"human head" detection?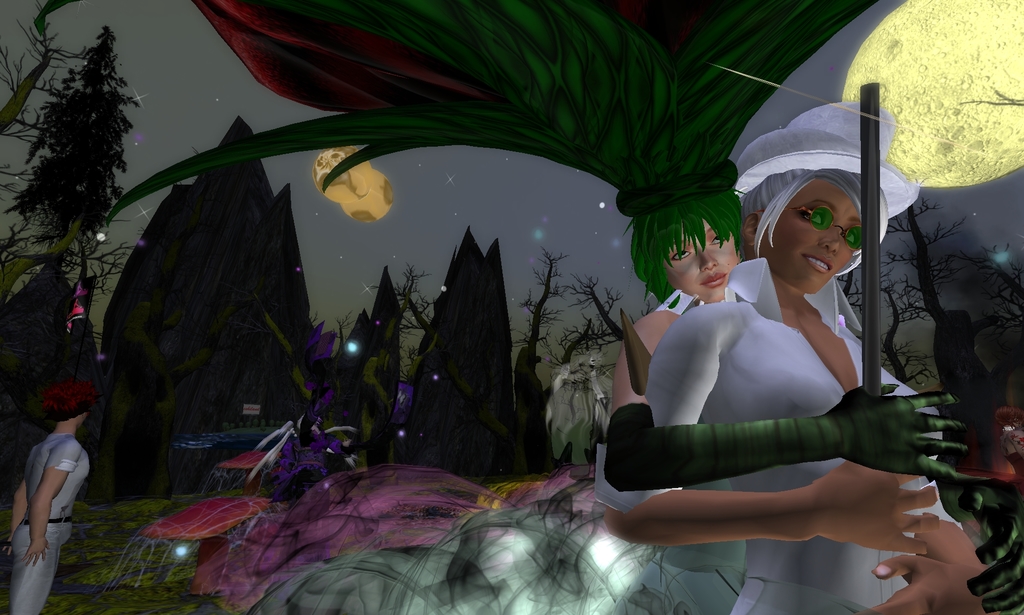
[753, 166, 885, 308]
